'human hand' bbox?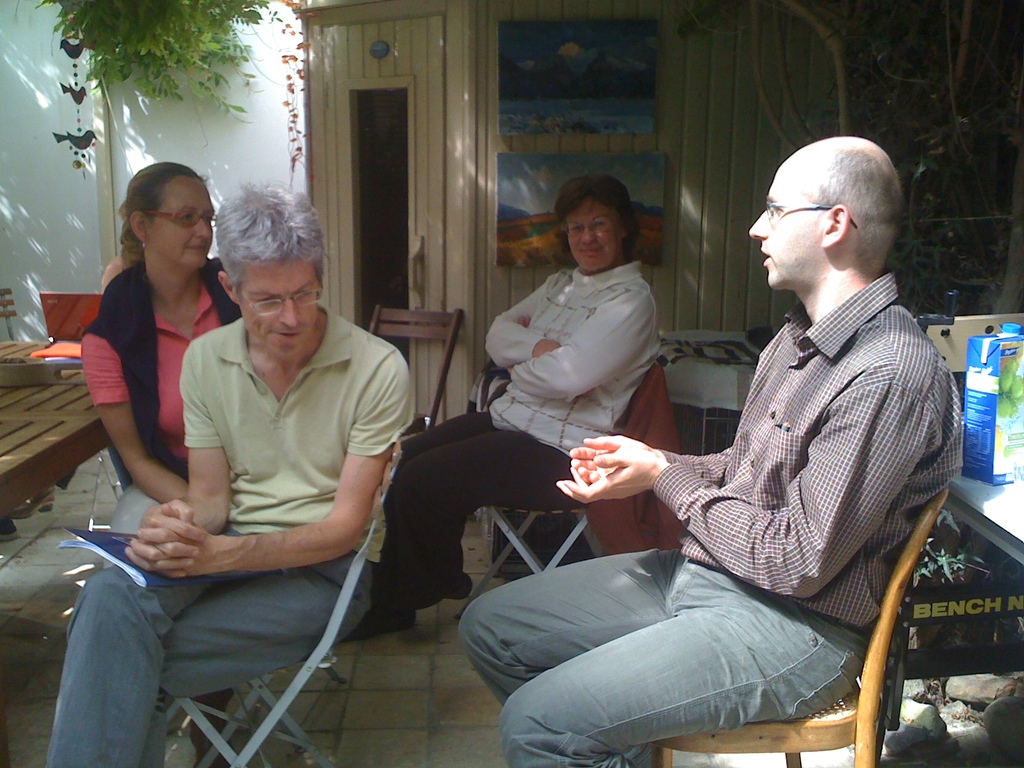
l=531, t=338, r=559, b=360
